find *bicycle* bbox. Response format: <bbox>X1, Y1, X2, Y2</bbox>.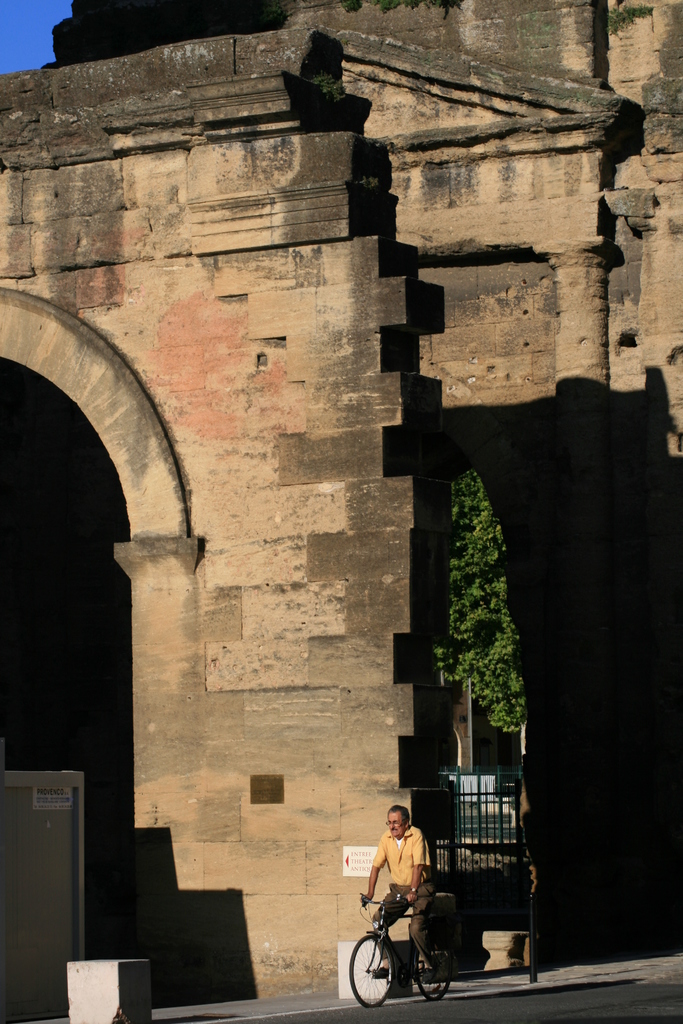
<bbox>352, 890, 466, 1009</bbox>.
